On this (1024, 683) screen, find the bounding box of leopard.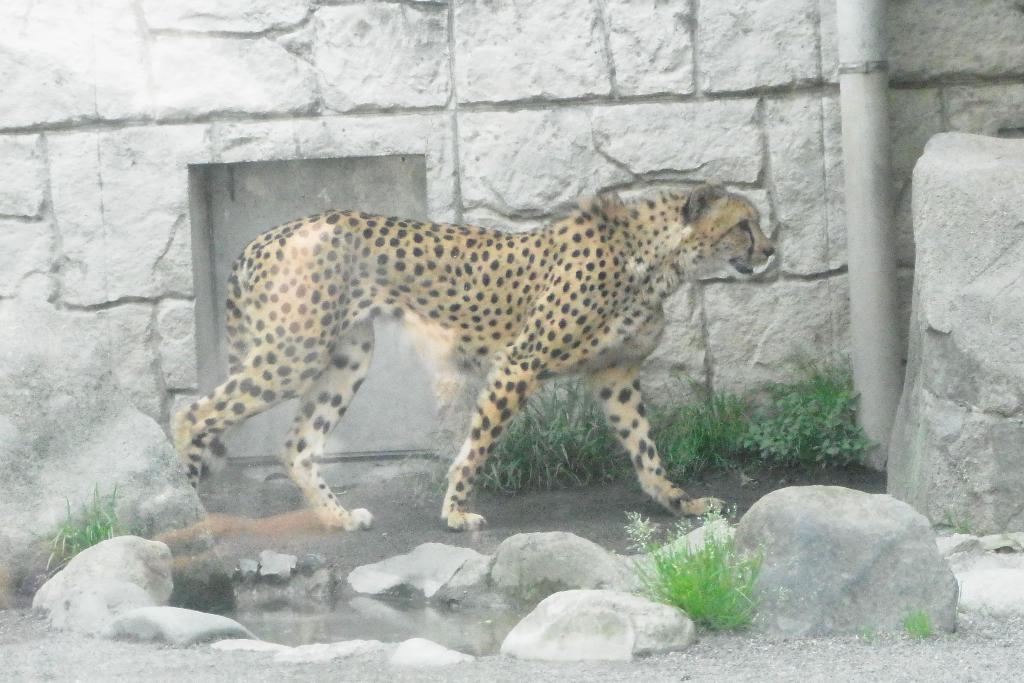
Bounding box: box(177, 189, 776, 511).
